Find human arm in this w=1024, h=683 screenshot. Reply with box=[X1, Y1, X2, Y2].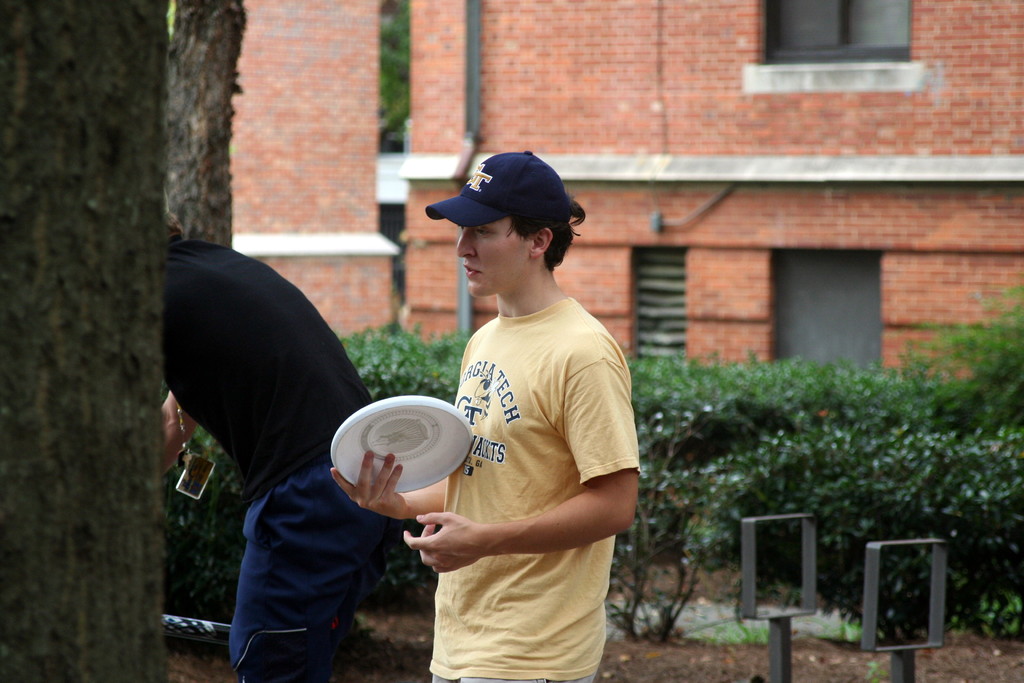
box=[319, 441, 458, 524].
